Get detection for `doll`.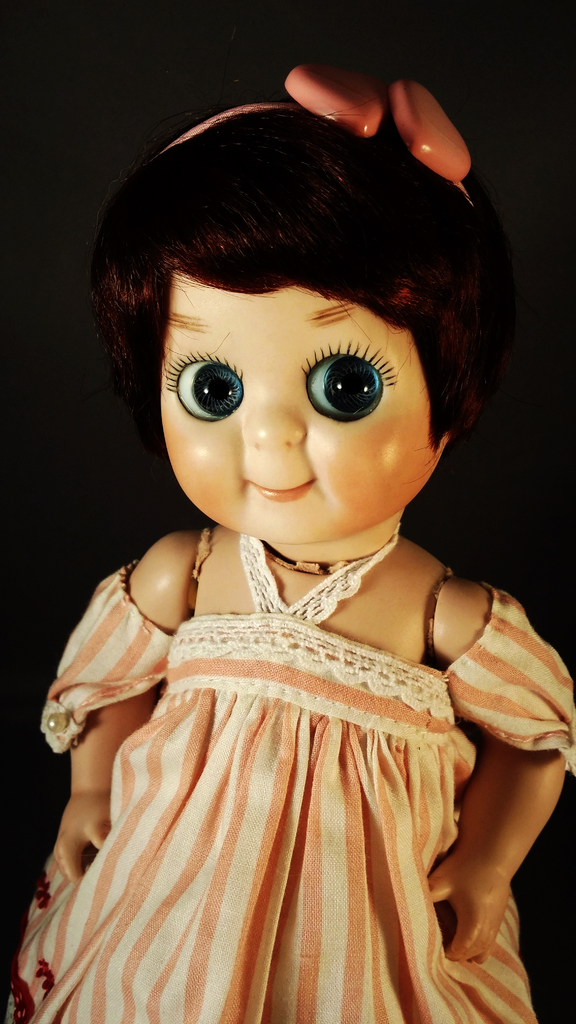
Detection: bbox=[24, 54, 542, 1015].
